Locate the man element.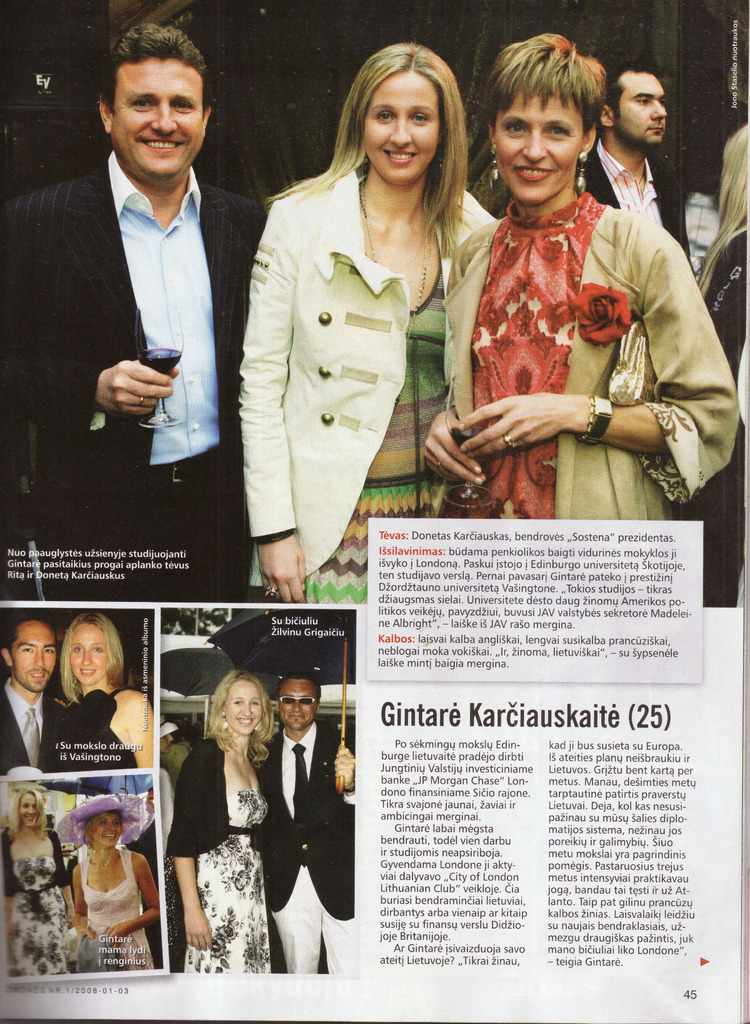
Element bbox: l=575, t=69, r=680, b=241.
